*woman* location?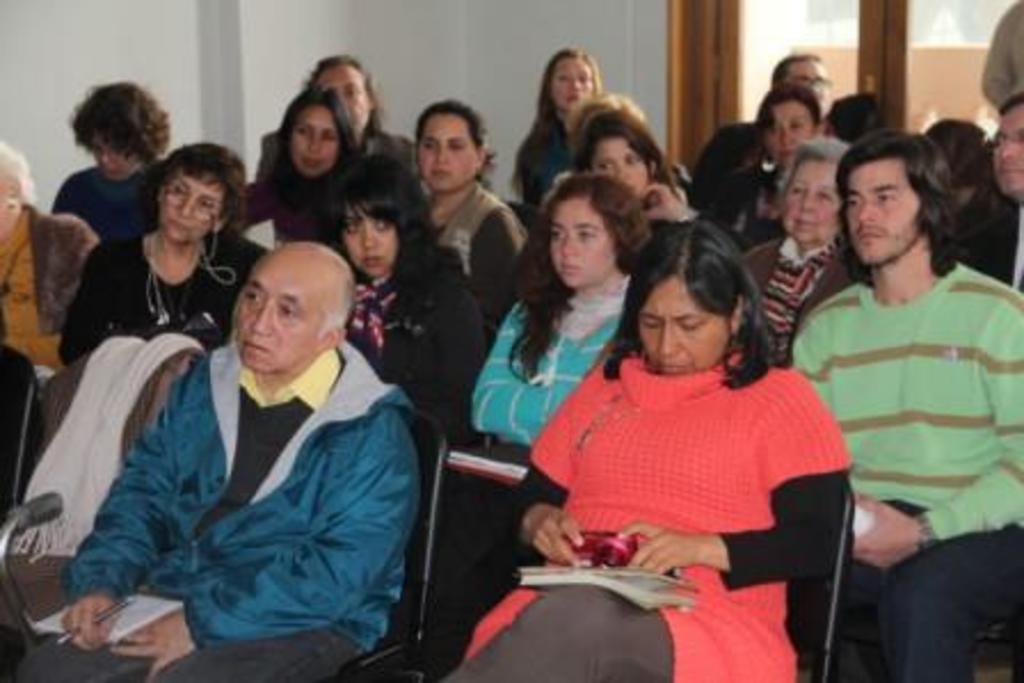
pyautogui.locateOnScreen(254, 80, 361, 247)
